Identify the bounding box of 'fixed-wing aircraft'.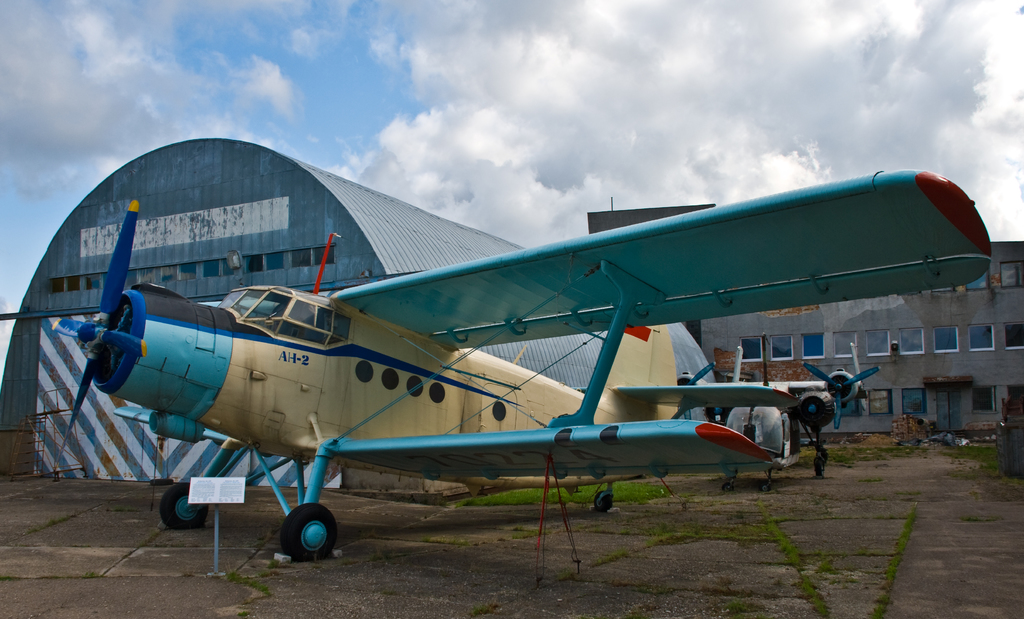
rect(675, 334, 879, 495).
